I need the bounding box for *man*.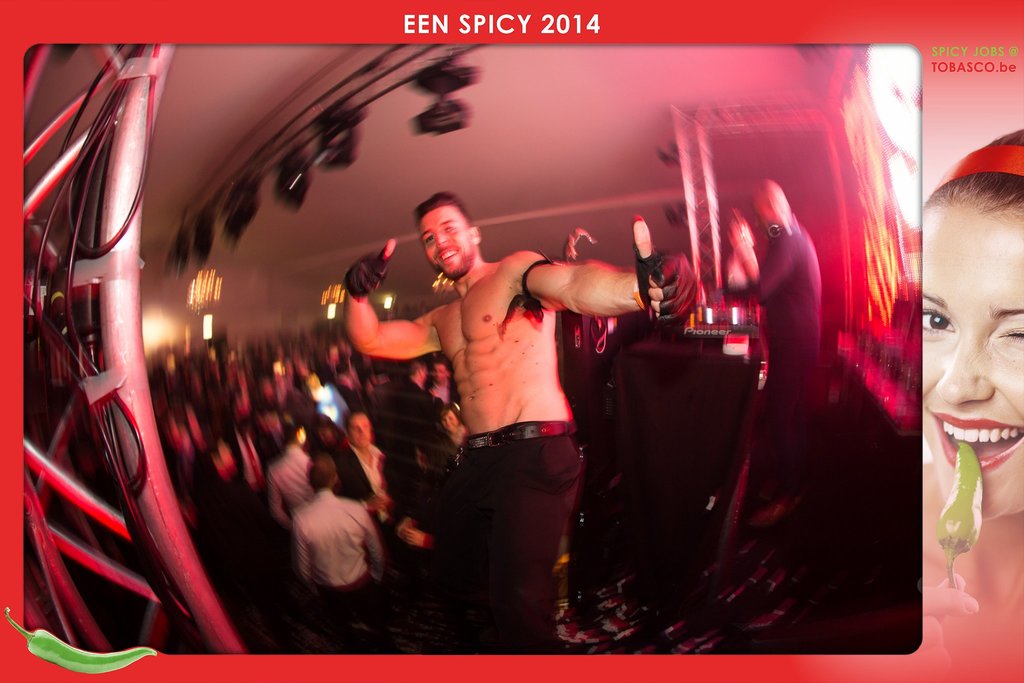
Here it is: 272/423/308/528.
